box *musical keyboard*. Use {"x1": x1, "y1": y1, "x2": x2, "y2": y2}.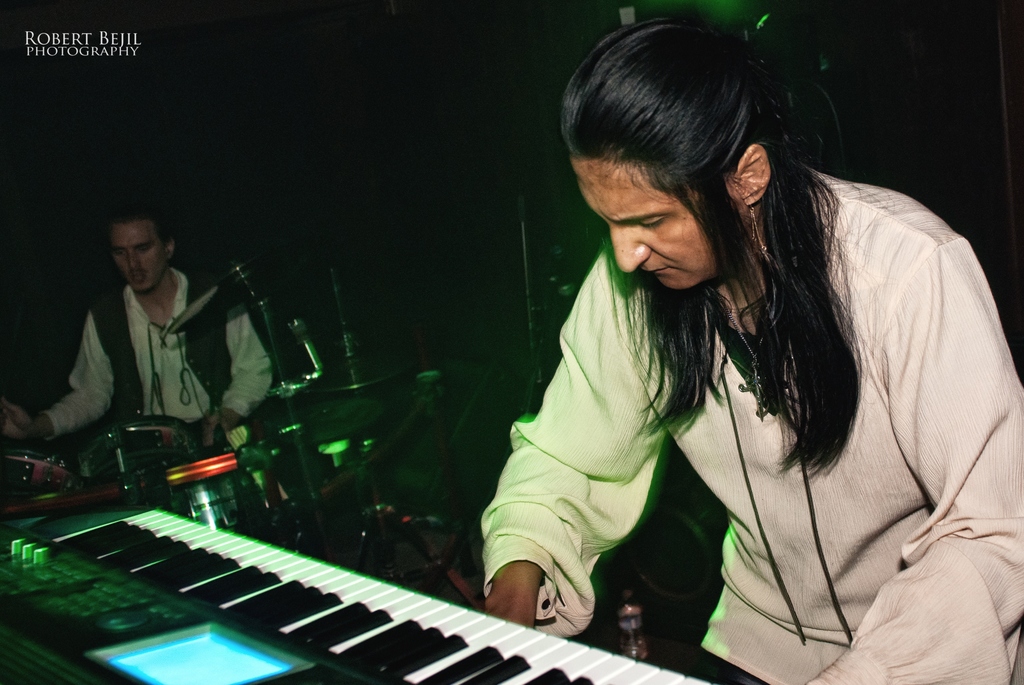
{"x1": 30, "y1": 482, "x2": 641, "y2": 684}.
